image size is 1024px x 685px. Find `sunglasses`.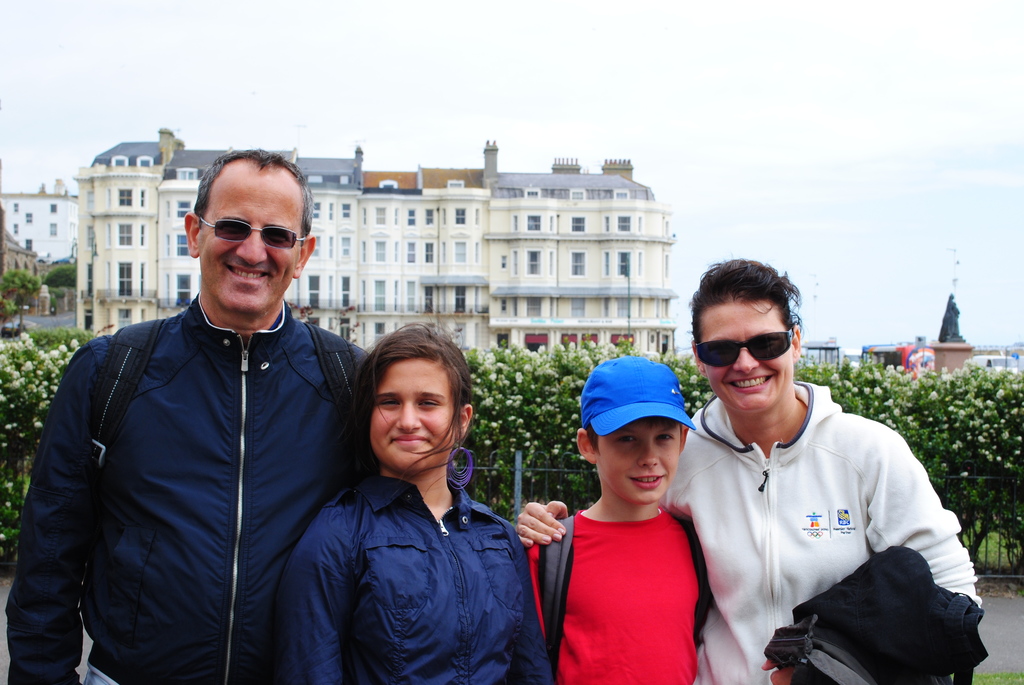
l=200, t=219, r=308, b=248.
